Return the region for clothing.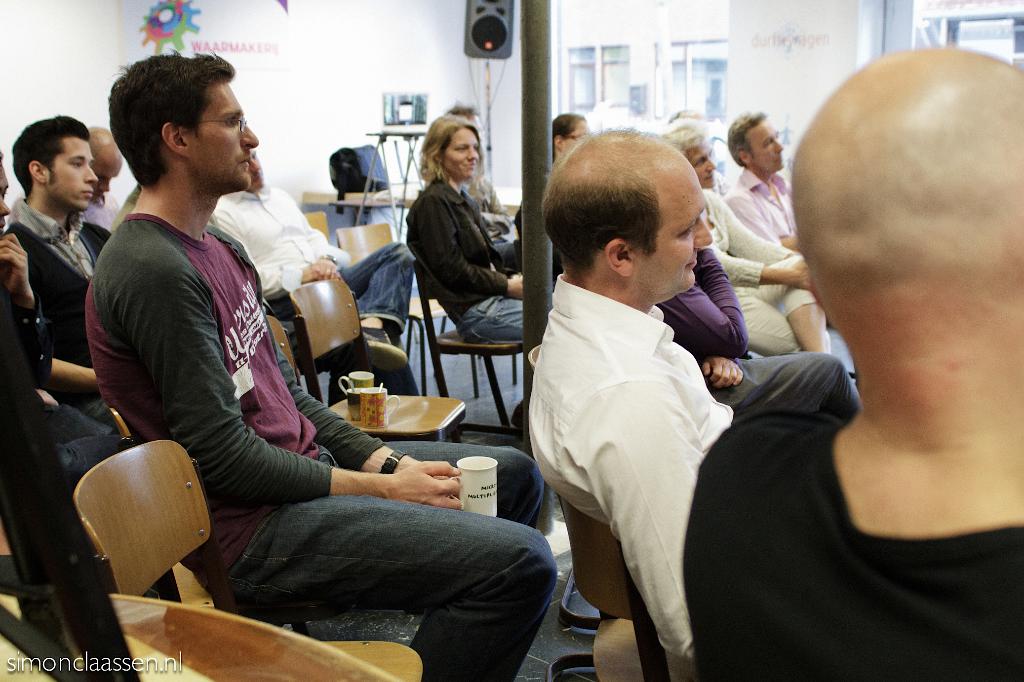
<region>212, 185, 410, 329</region>.
